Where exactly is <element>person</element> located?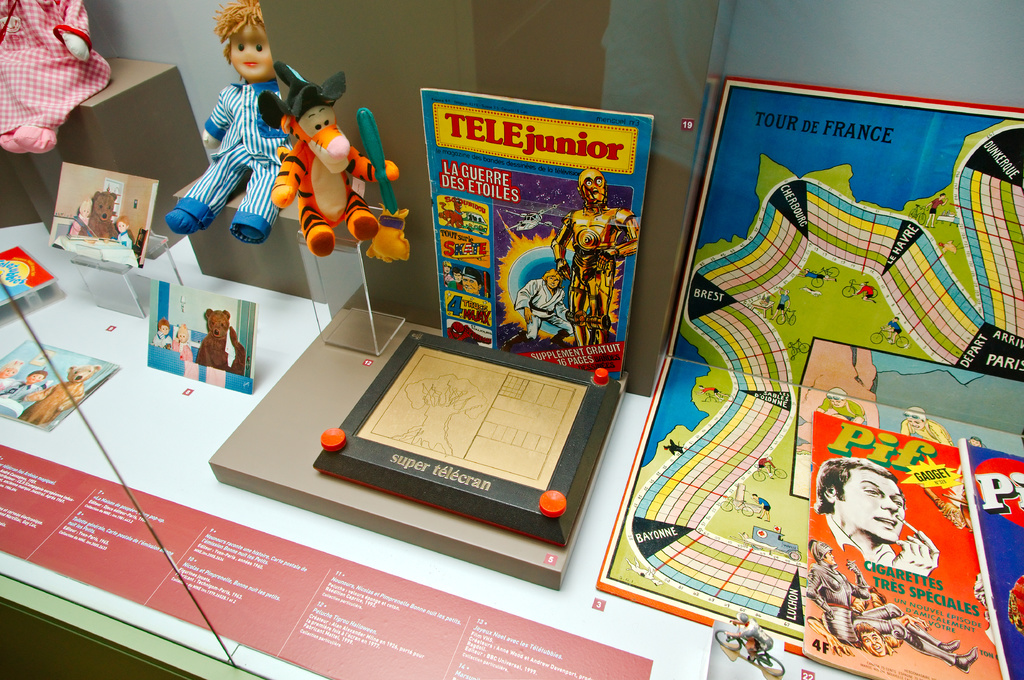
Its bounding box is 145 319 172 348.
